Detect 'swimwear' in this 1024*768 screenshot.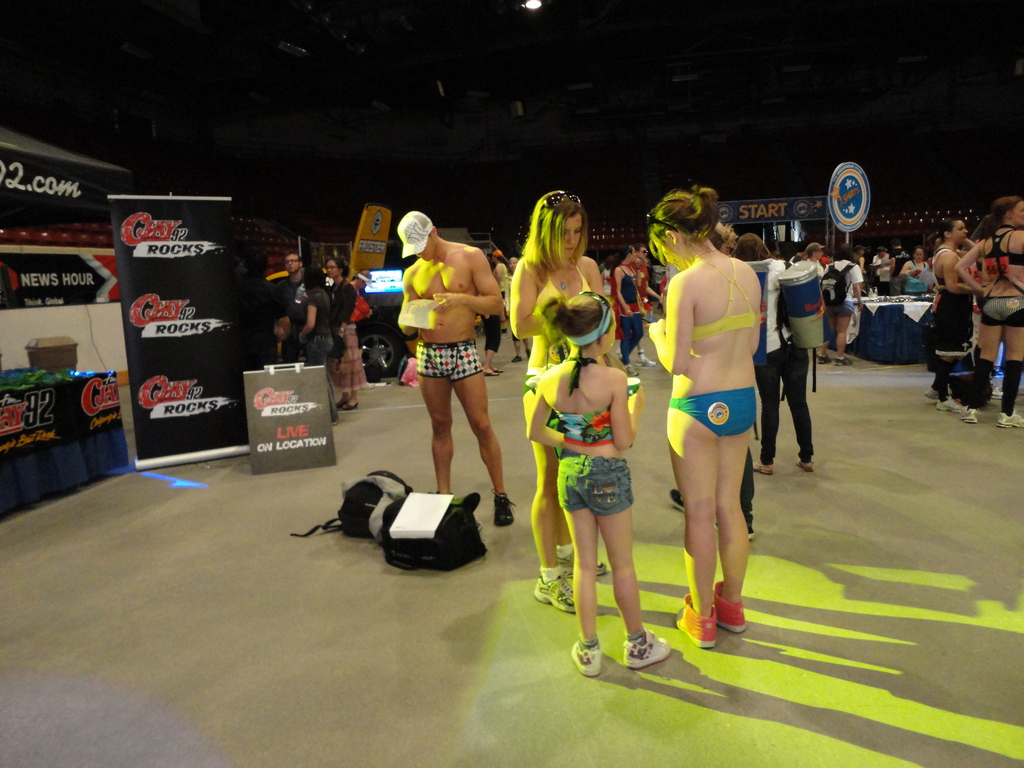
Detection: box=[694, 256, 767, 339].
